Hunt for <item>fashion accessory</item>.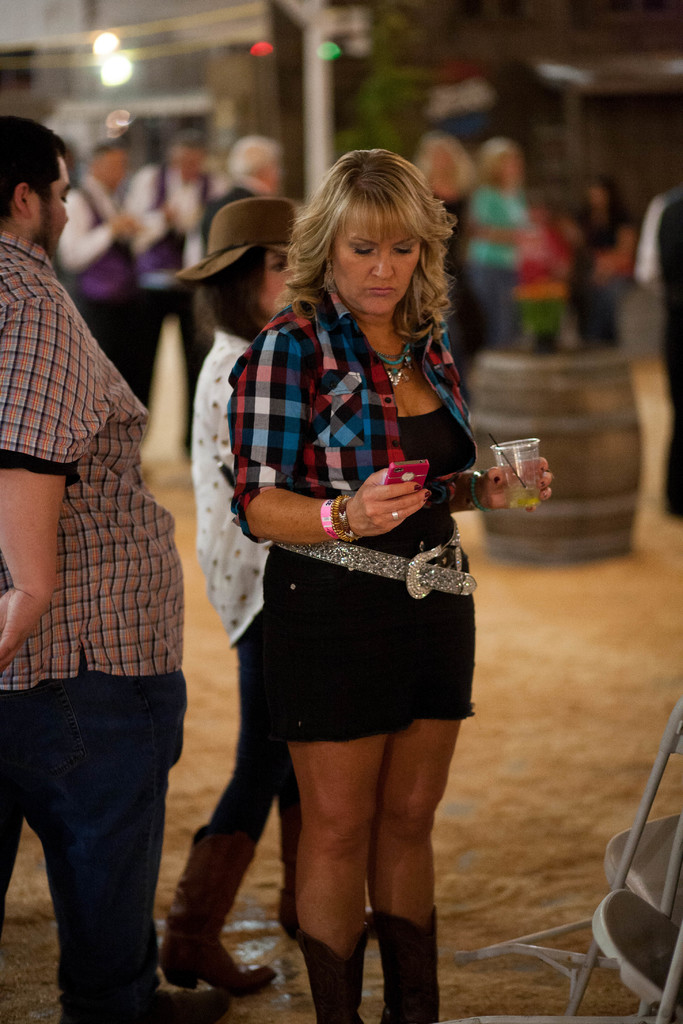
Hunted down at [left=377, top=339, right=410, bottom=387].
